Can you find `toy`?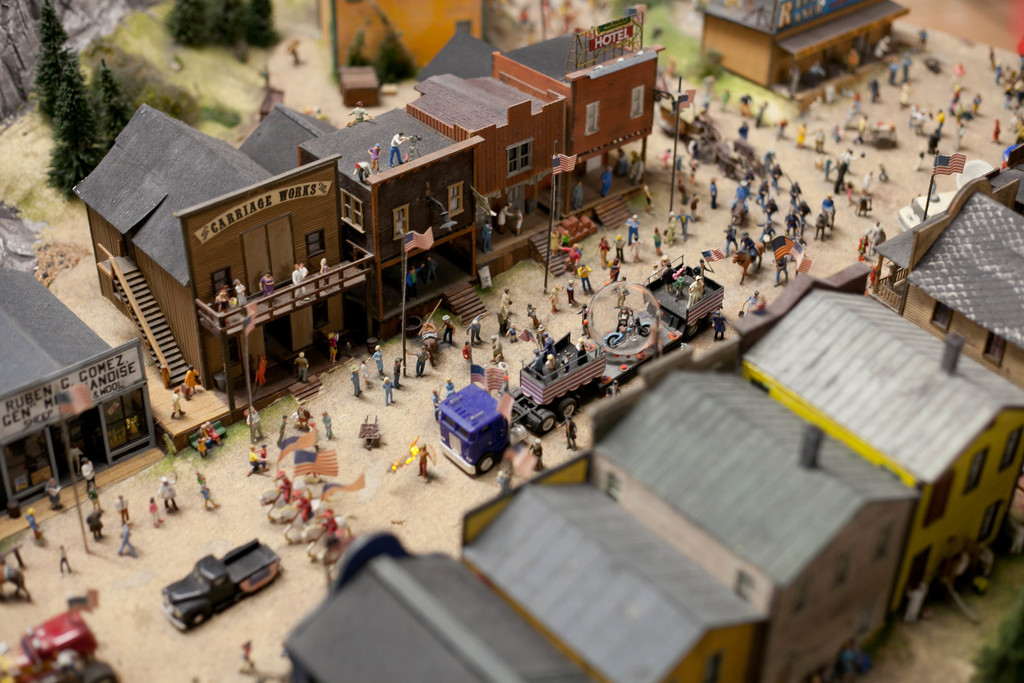
Yes, bounding box: (left=394, top=70, right=605, bottom=278).
